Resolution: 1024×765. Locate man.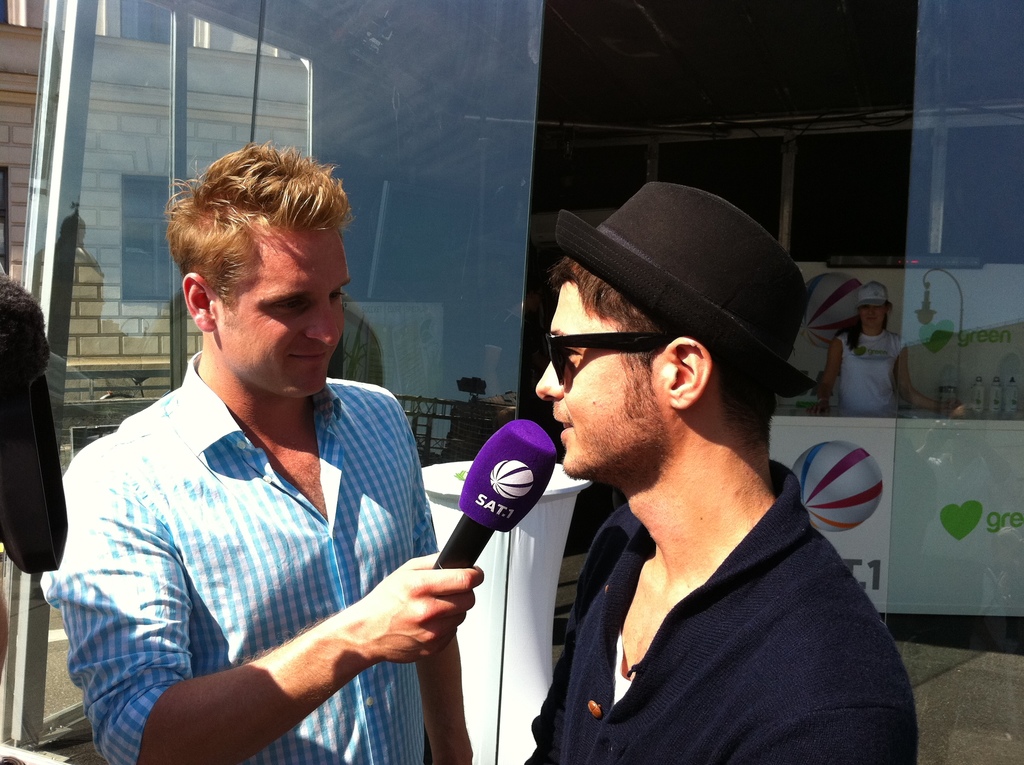
(x1=70, y1=168, x2=534, y2=763).
